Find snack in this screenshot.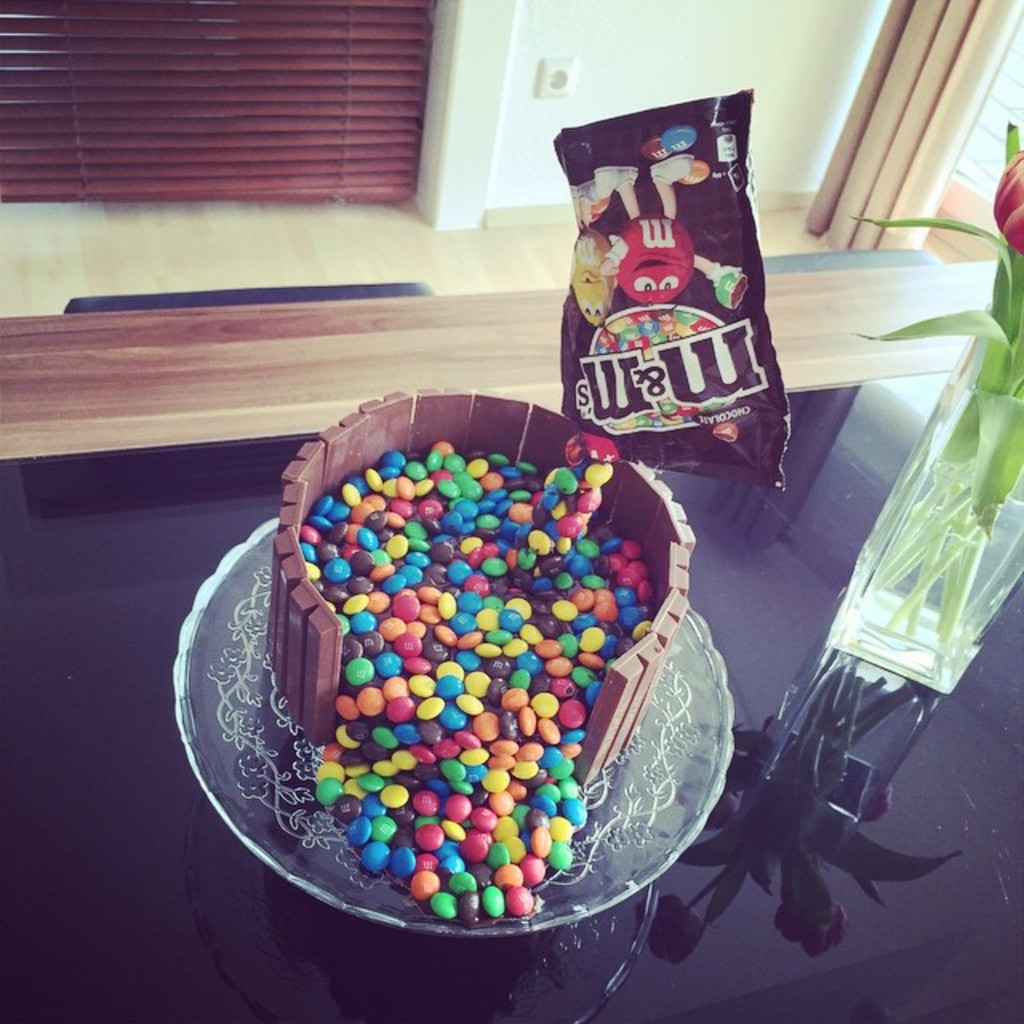
The bounding box for snack is {"x1": 264, "y1": 390, "x2": 696, "y2": 923}.
